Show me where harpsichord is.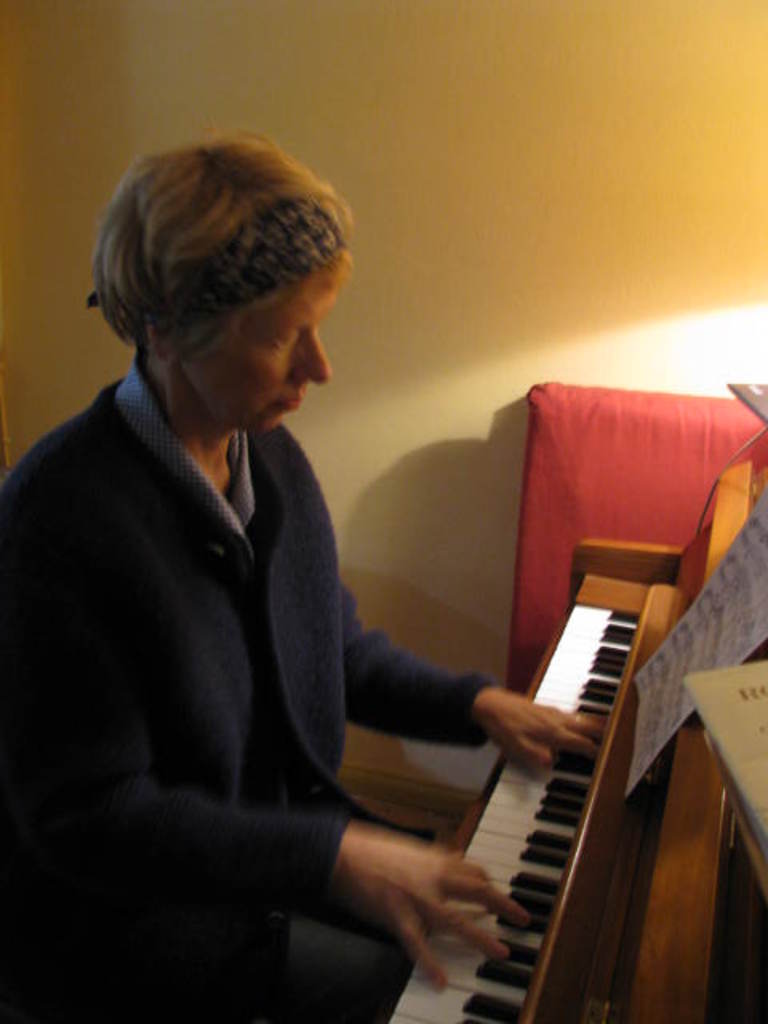
harpsichord is at select_region(373, 379, 766, 1022).
